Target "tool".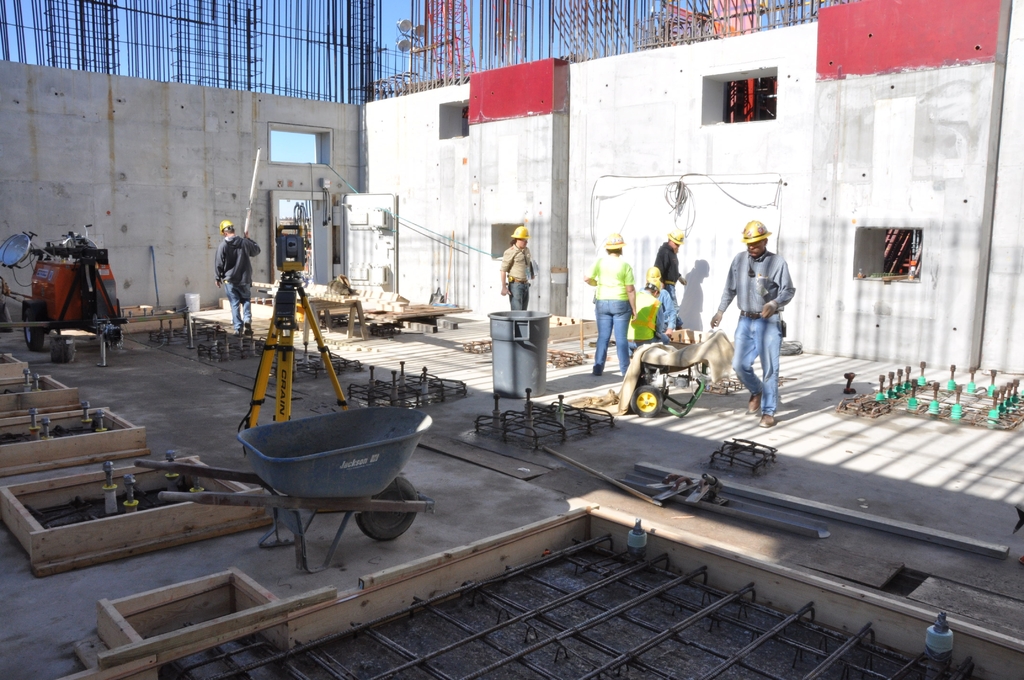
Target region: region(94, 458, 128, 510).
